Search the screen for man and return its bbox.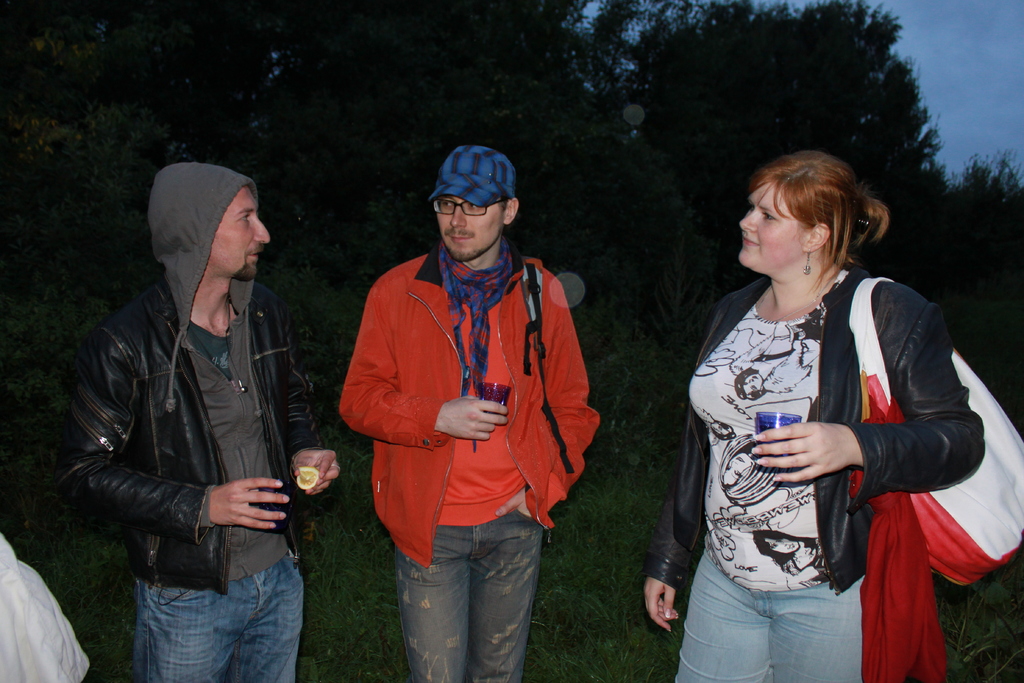
Found: x1=42 y1=160 x2=342 y2=682.
